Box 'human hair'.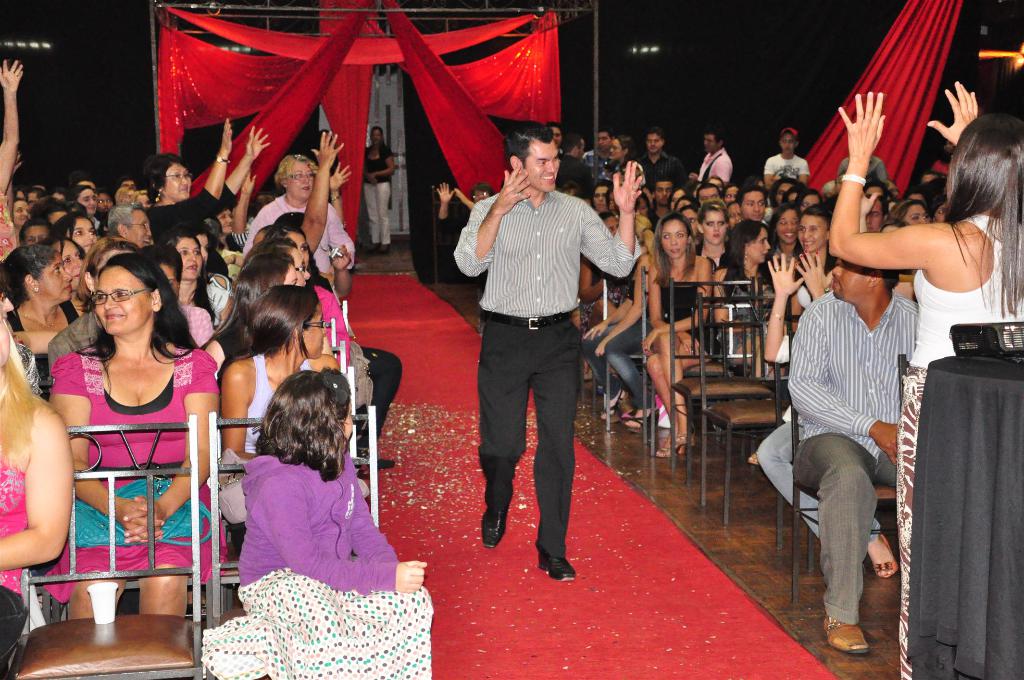
crop(17, 217, 58, 243).
